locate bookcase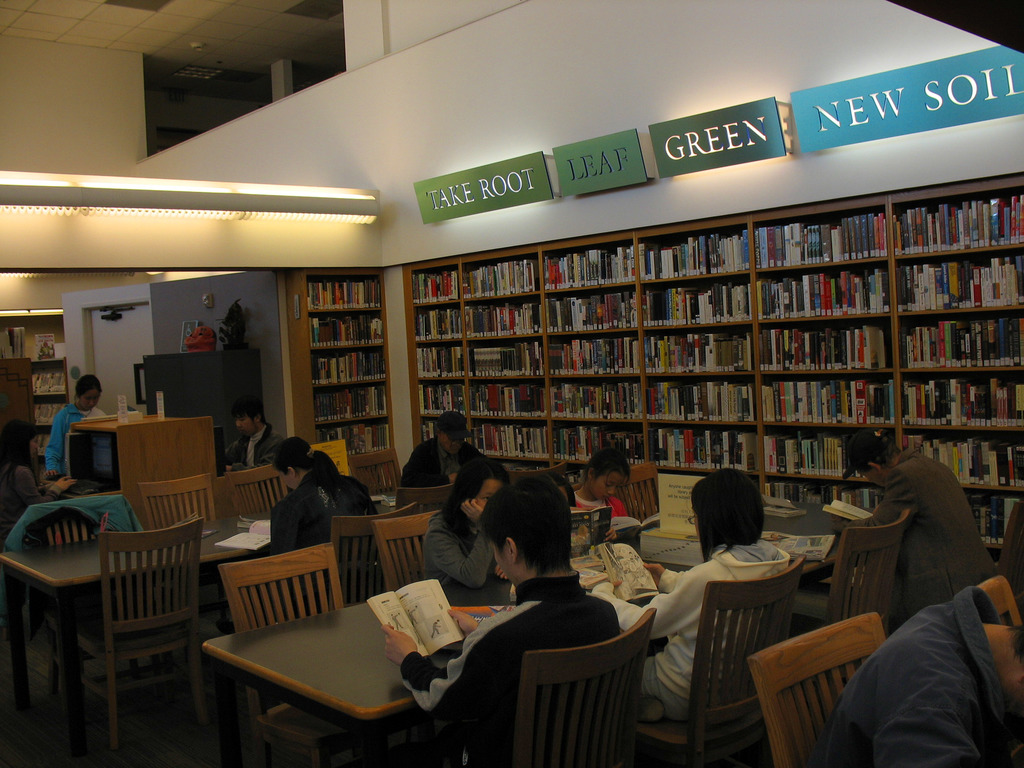
l=400, t=172, r=1023, b=606
